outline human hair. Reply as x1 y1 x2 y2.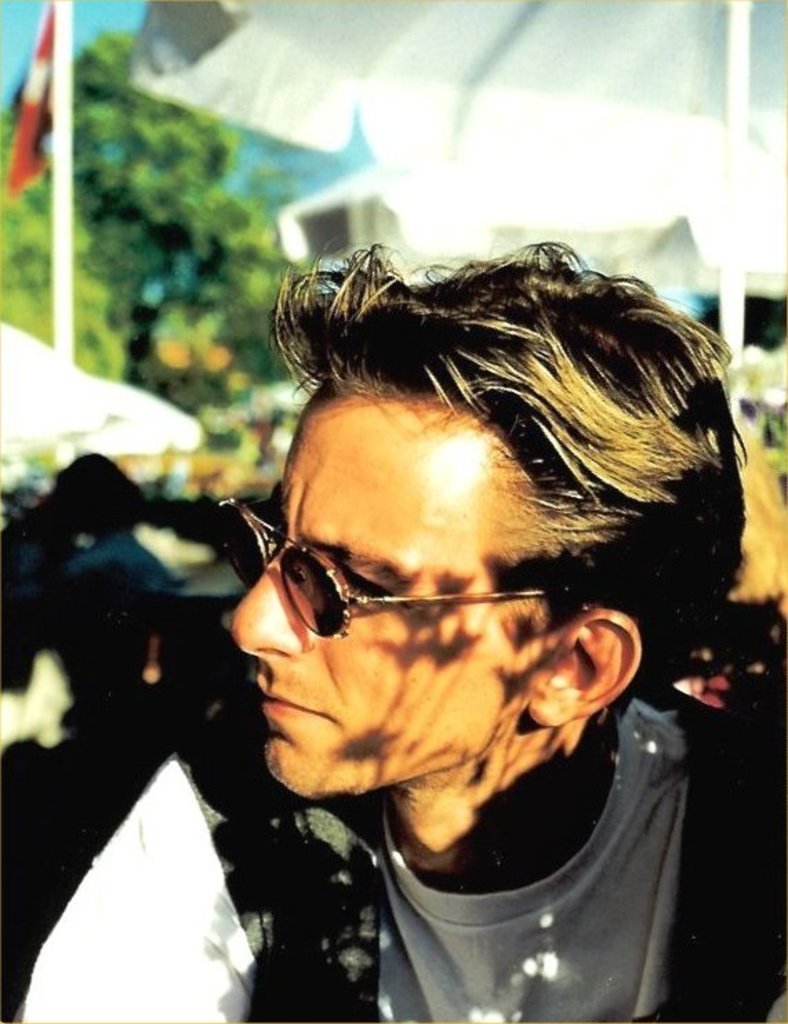
229 229 733 690.
